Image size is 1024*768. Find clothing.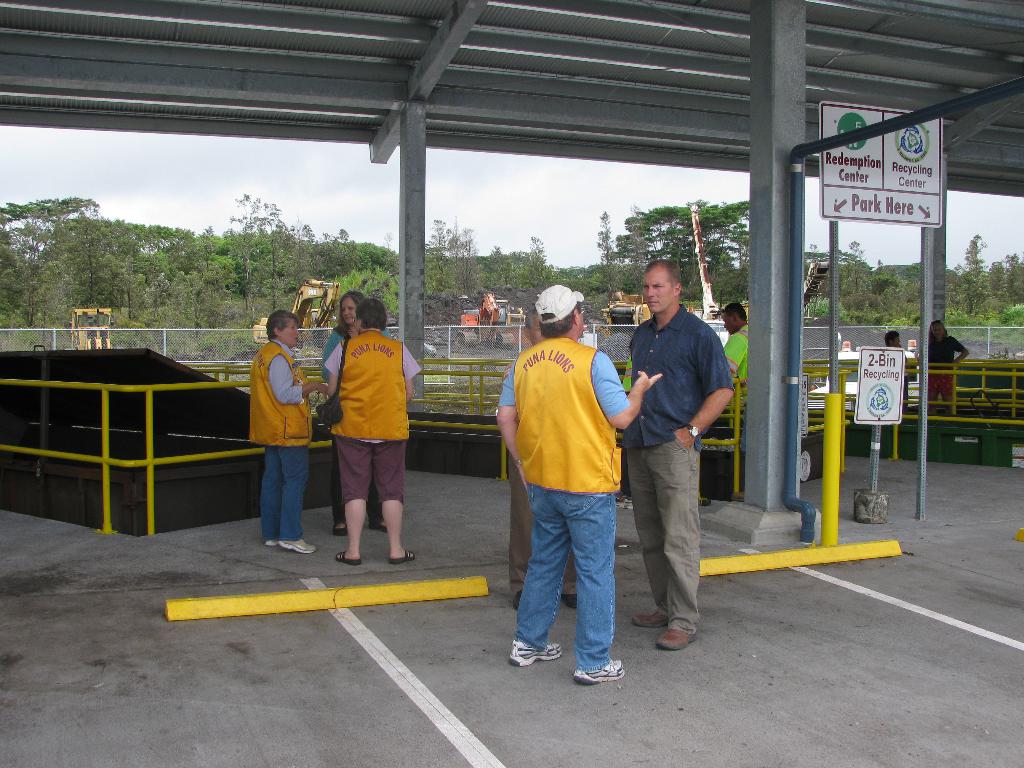
bbox(317, 329, 402, 512).
